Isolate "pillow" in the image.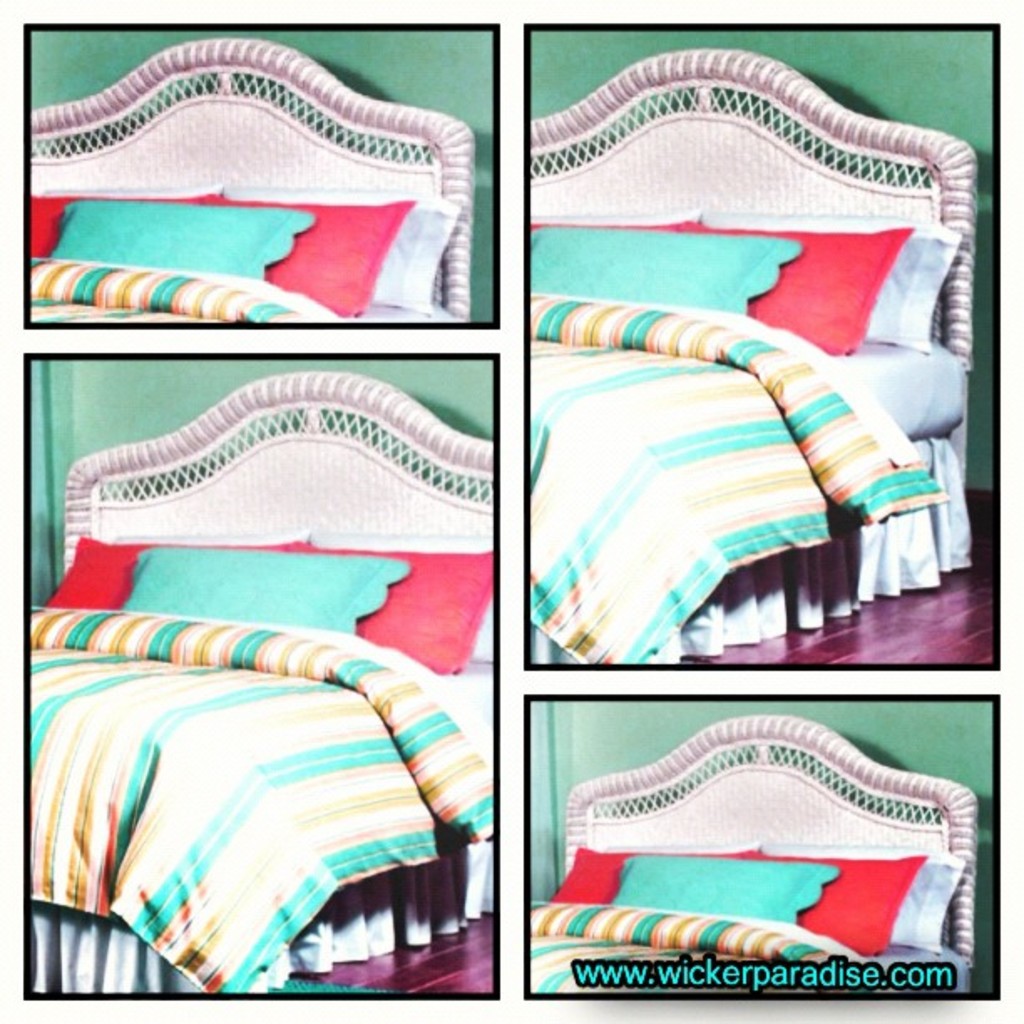
Isolated region: (left=351, top=529, right=499, bottom=661).
